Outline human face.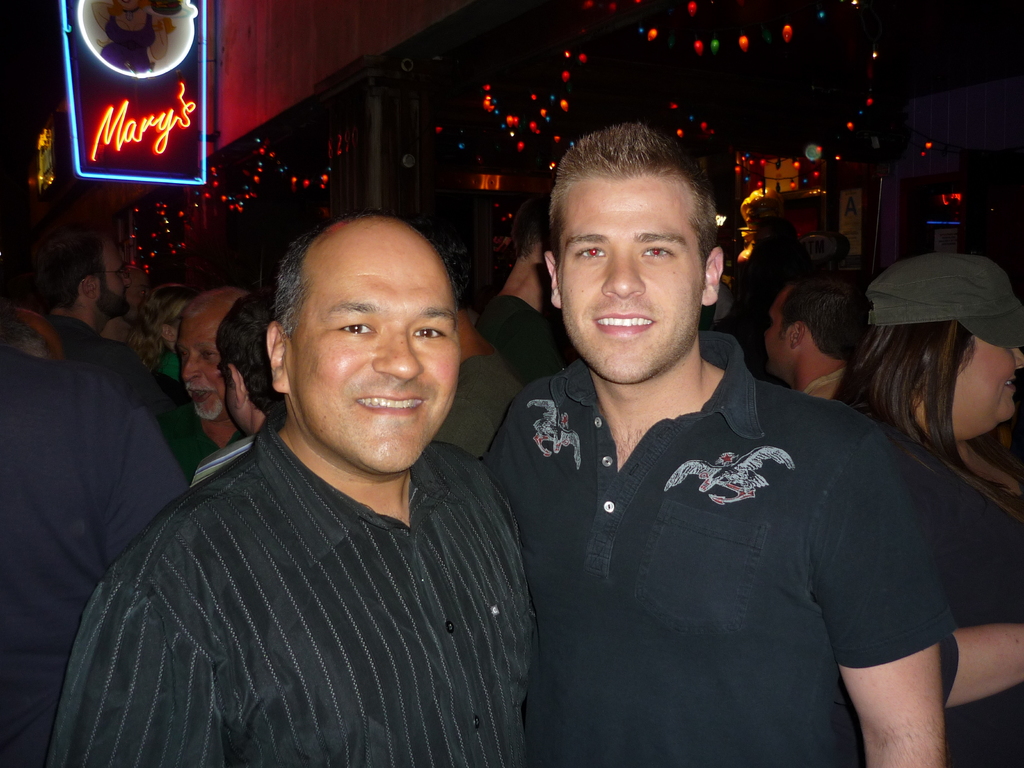
Outline: [561,182,706,378].
